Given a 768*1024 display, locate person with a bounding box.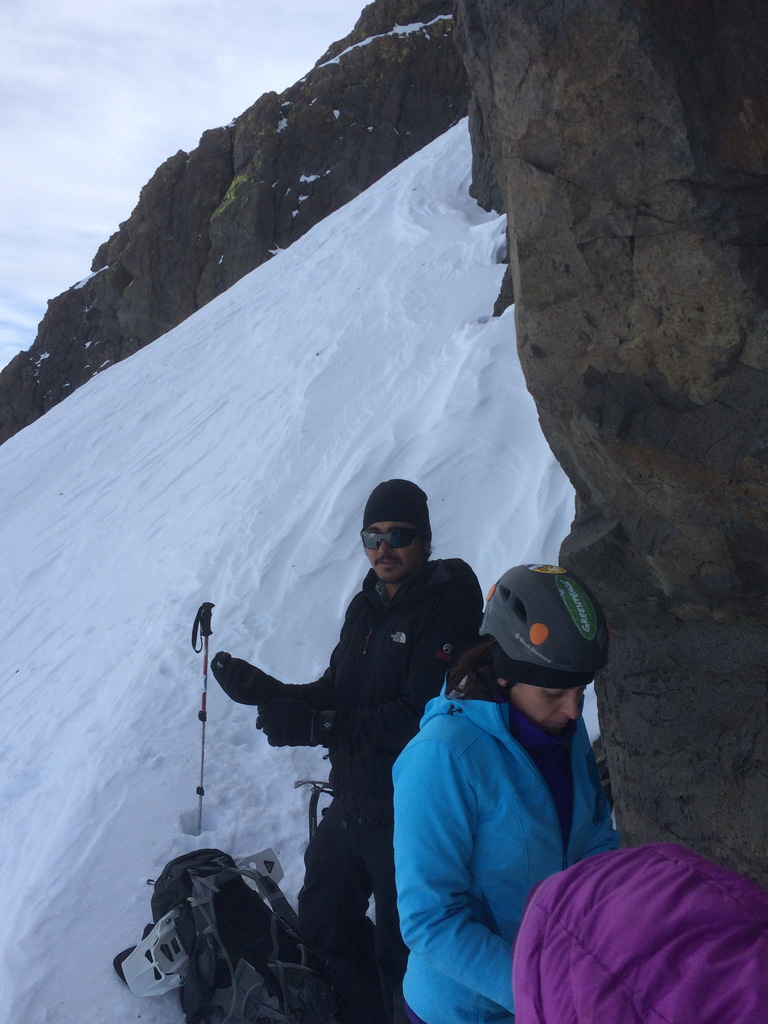
Located: locate(514, 840, 767, 1023).
